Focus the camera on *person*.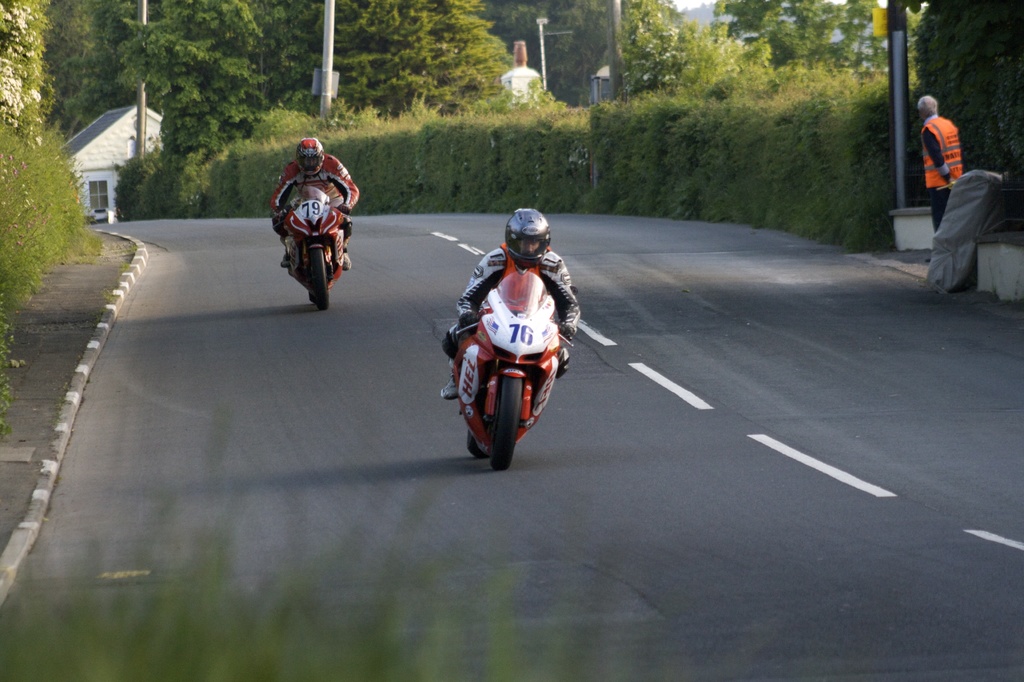
Focus region: 459,192,566,463.
